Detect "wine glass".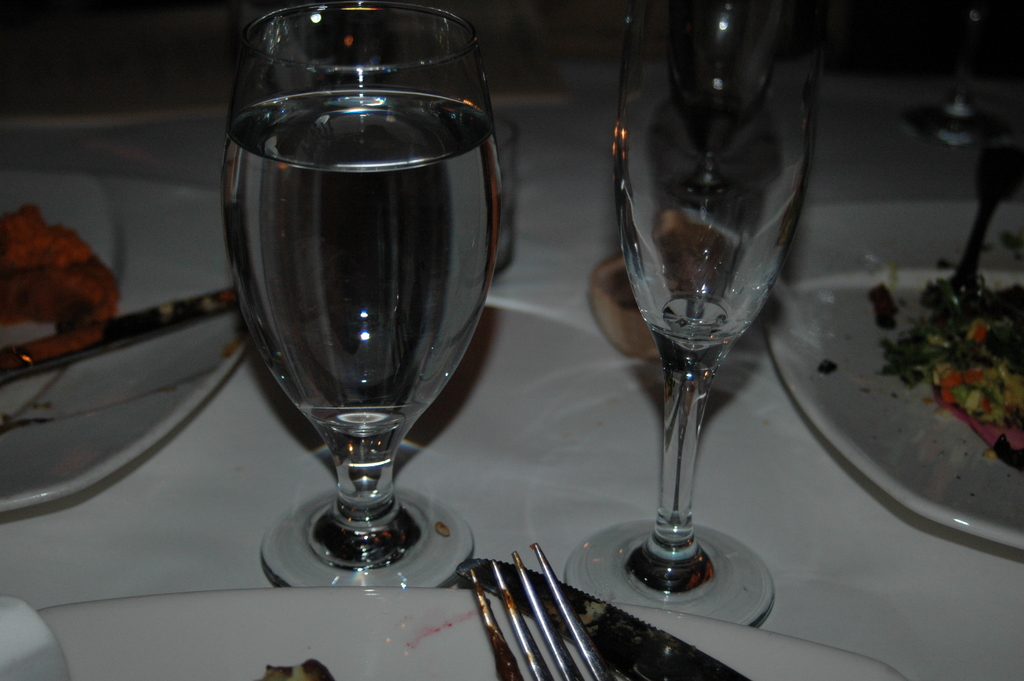
Detected at pyautogui.locateOnScreen(218, 1, 493, 595).
